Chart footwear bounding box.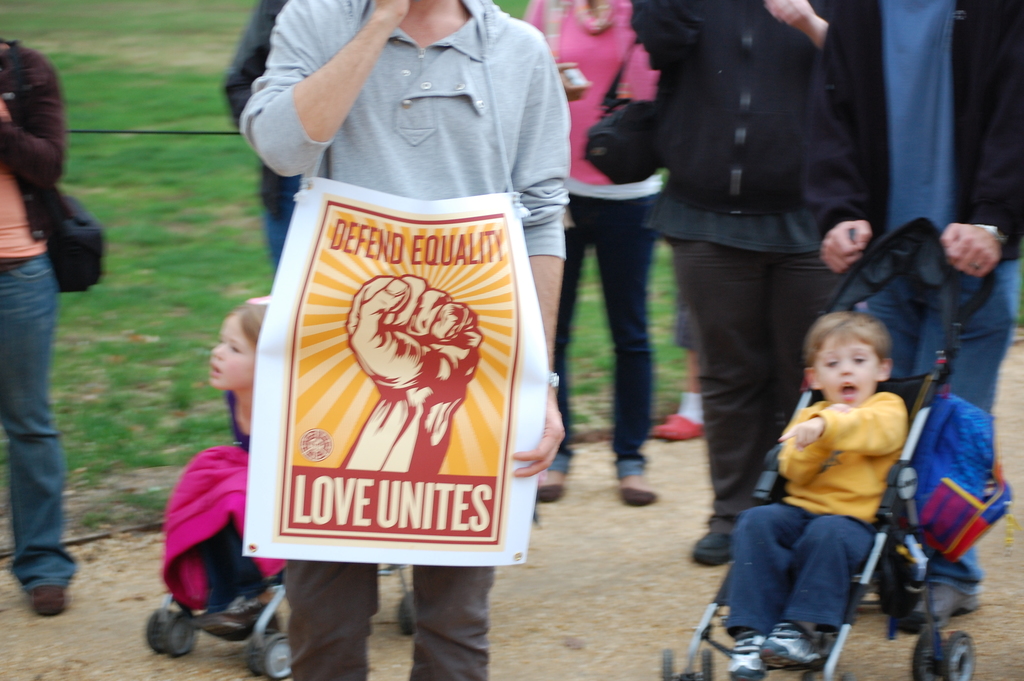
Charted: 687,529,735,566.
